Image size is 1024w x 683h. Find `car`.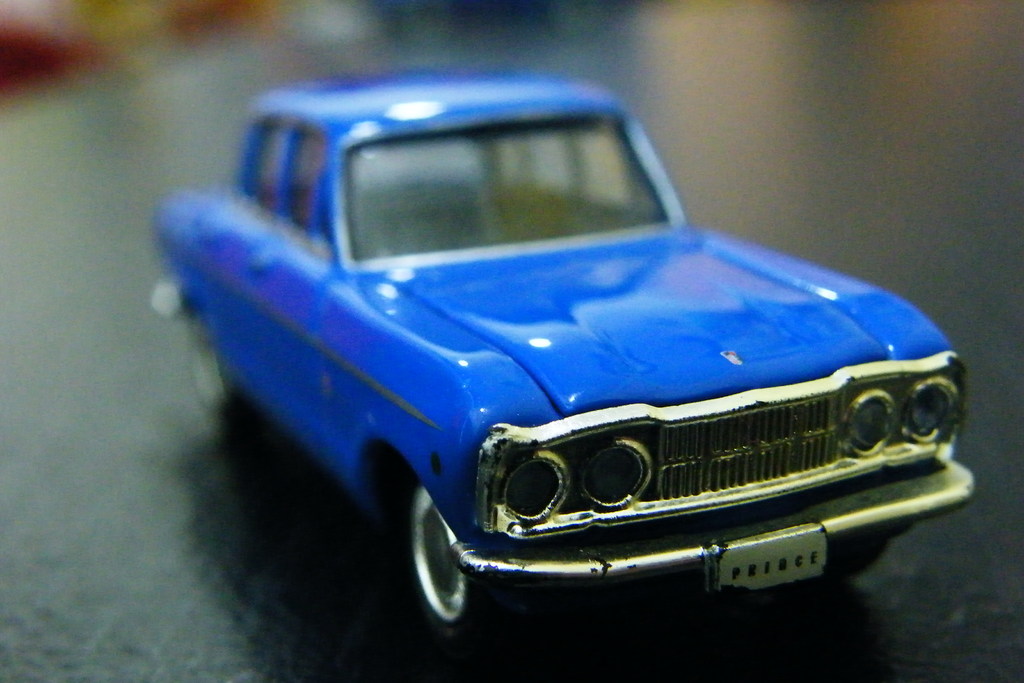
bbox=[157, 67, 972, 636].
